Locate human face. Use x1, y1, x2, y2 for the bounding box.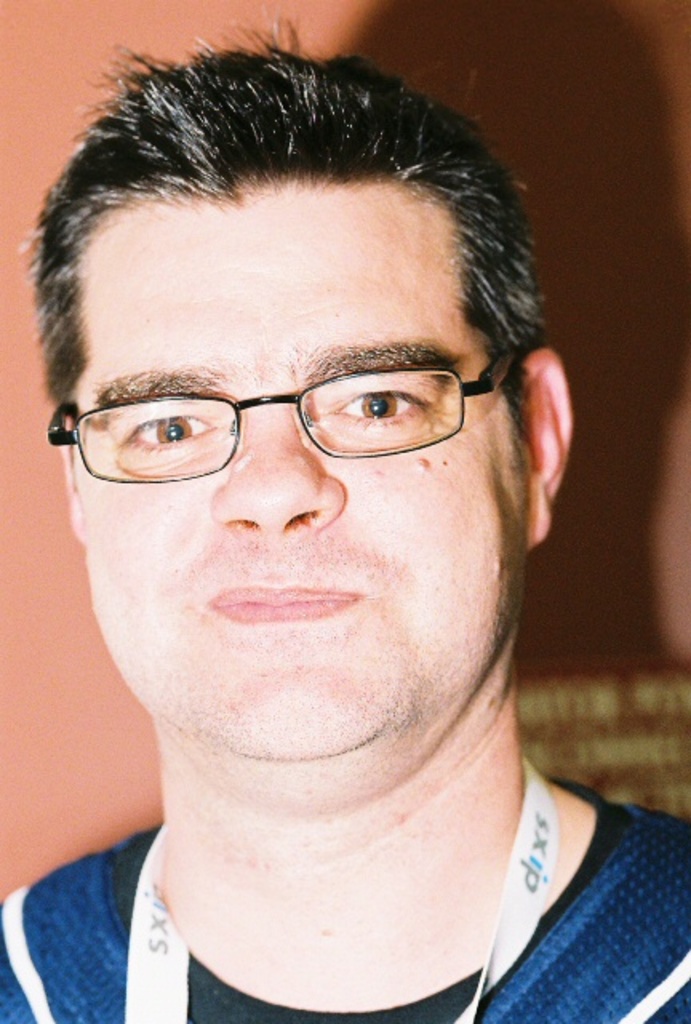
70, 187, 539, 758.
